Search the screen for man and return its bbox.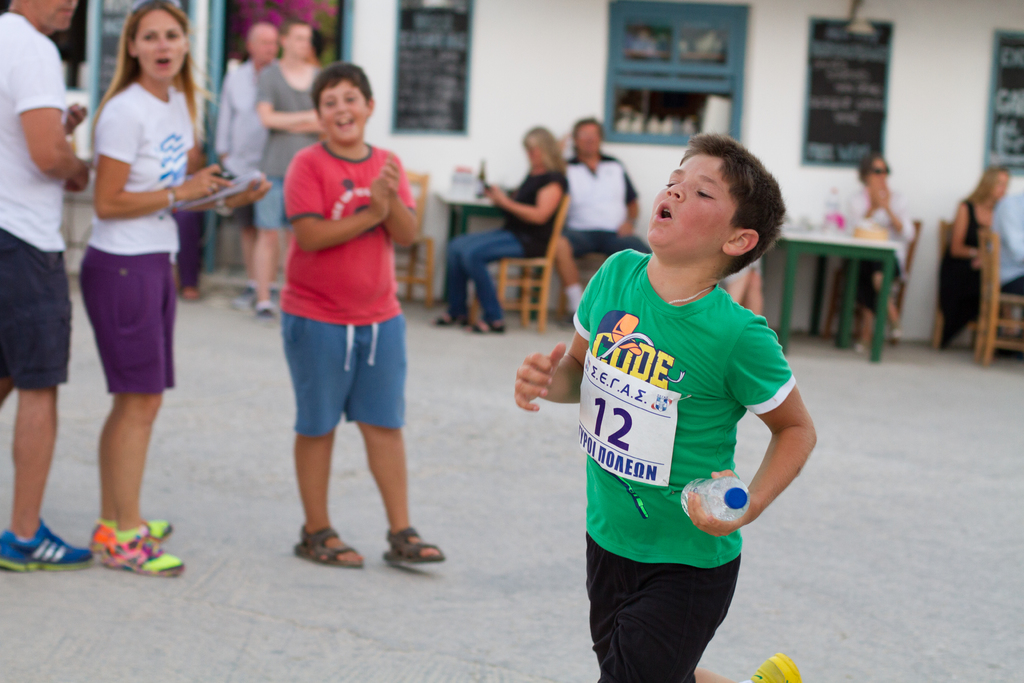
Found: left=214, top=21, right=285, bottom=283.
